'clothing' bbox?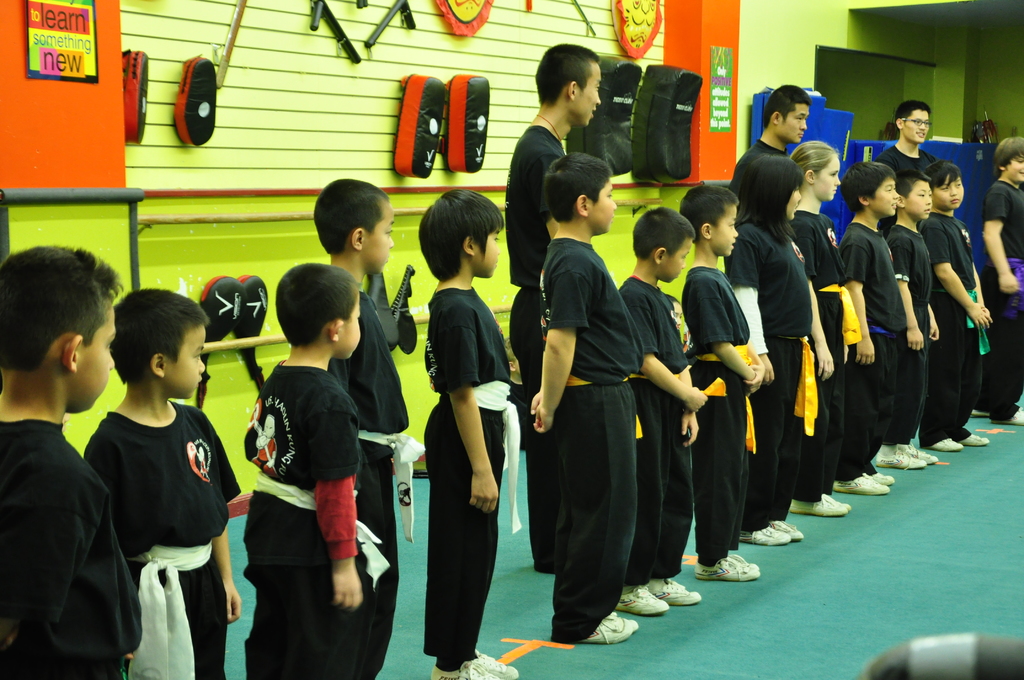
534 229 609 617
